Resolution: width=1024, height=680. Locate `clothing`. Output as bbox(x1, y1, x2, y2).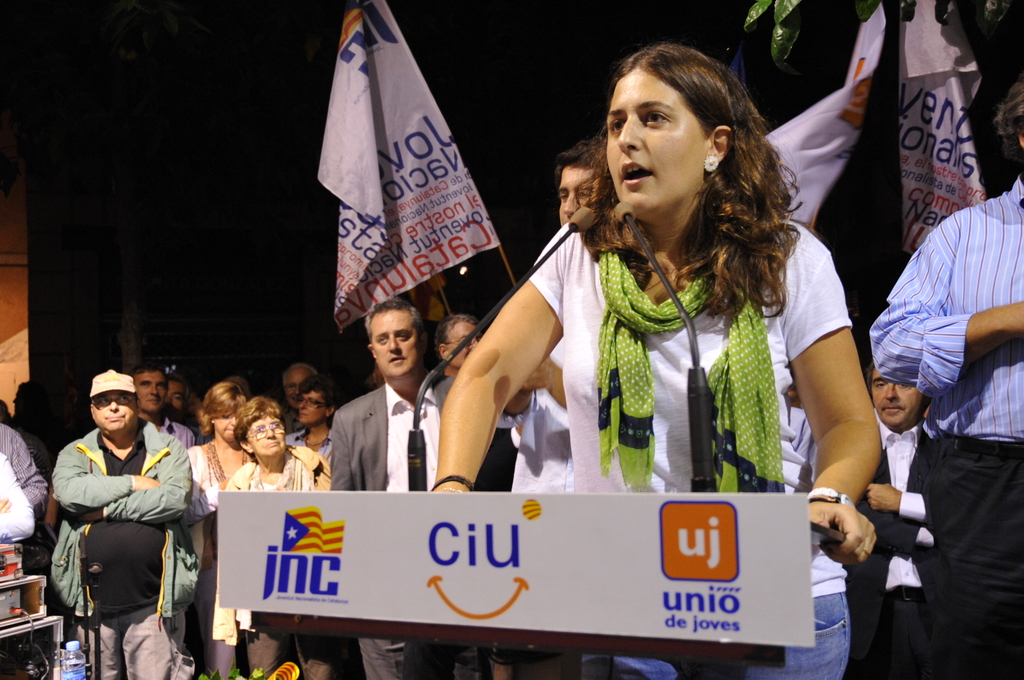
bbox(228, 444, 333, 495).
